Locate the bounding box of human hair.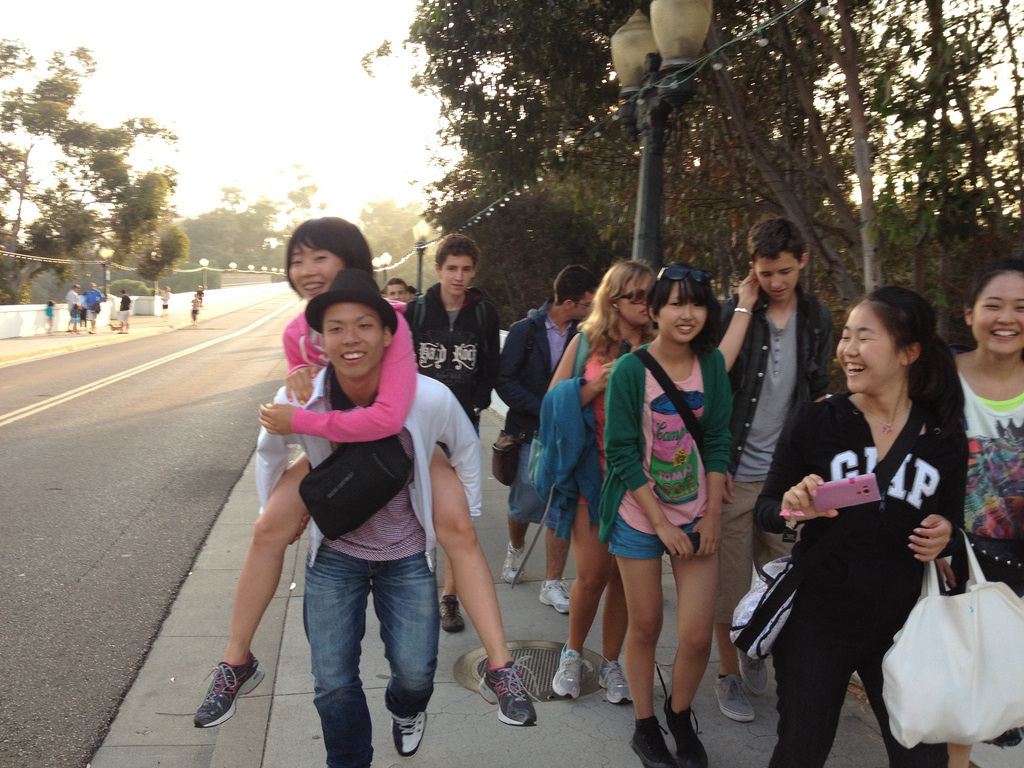
Bounding box: bbox(573, 260, 649, 355).
